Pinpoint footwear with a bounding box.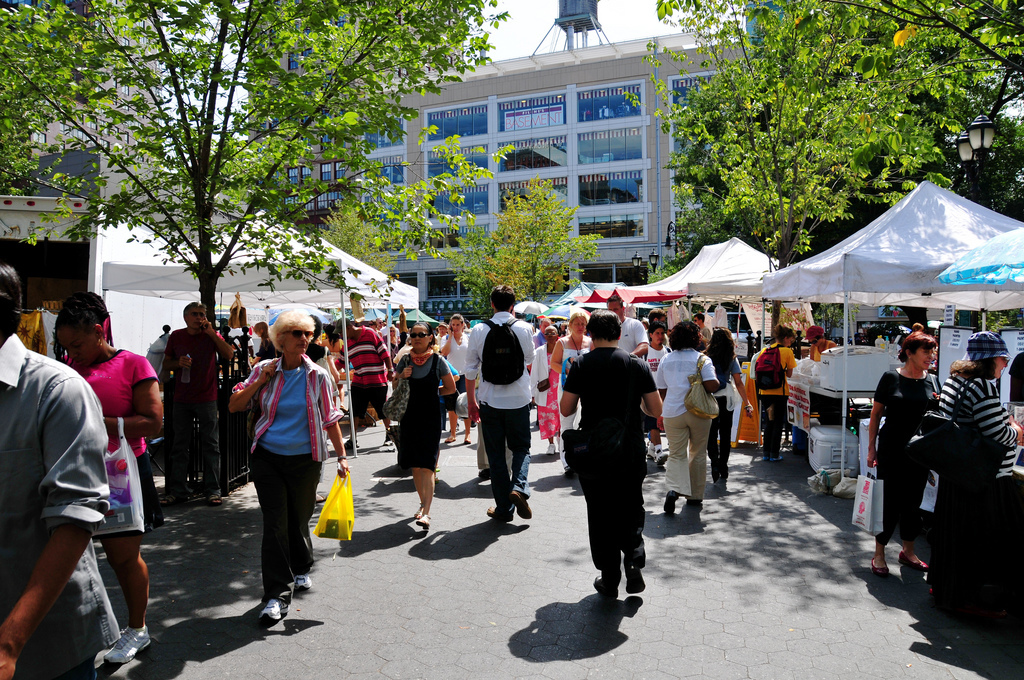
left=773, top=453, right=785, bottom=461.
